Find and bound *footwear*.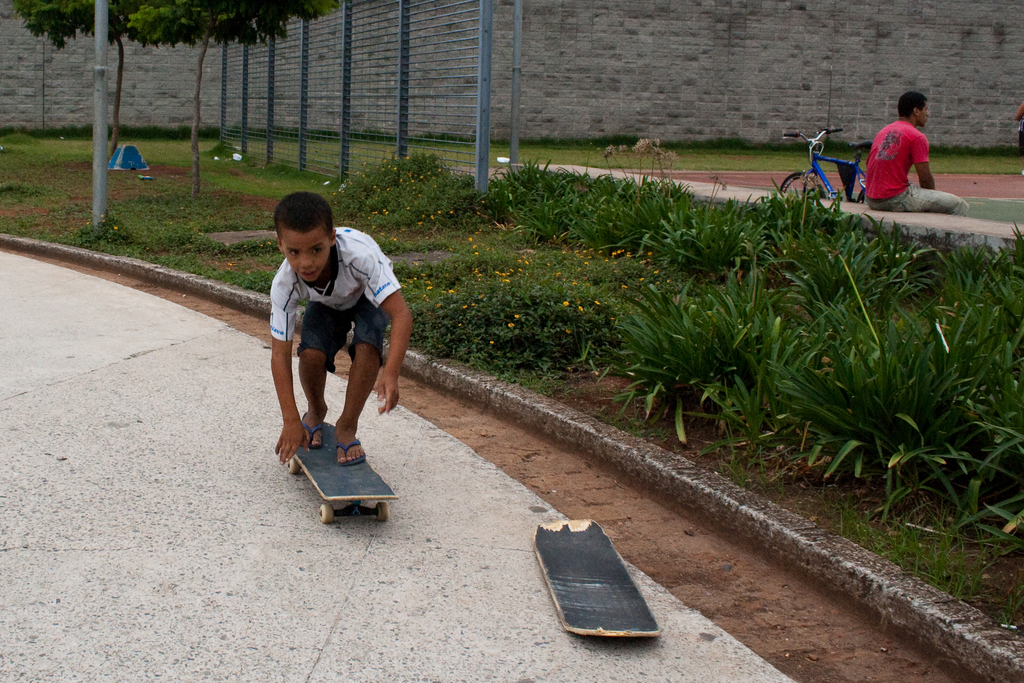
Bound: 331/430/371/468.
